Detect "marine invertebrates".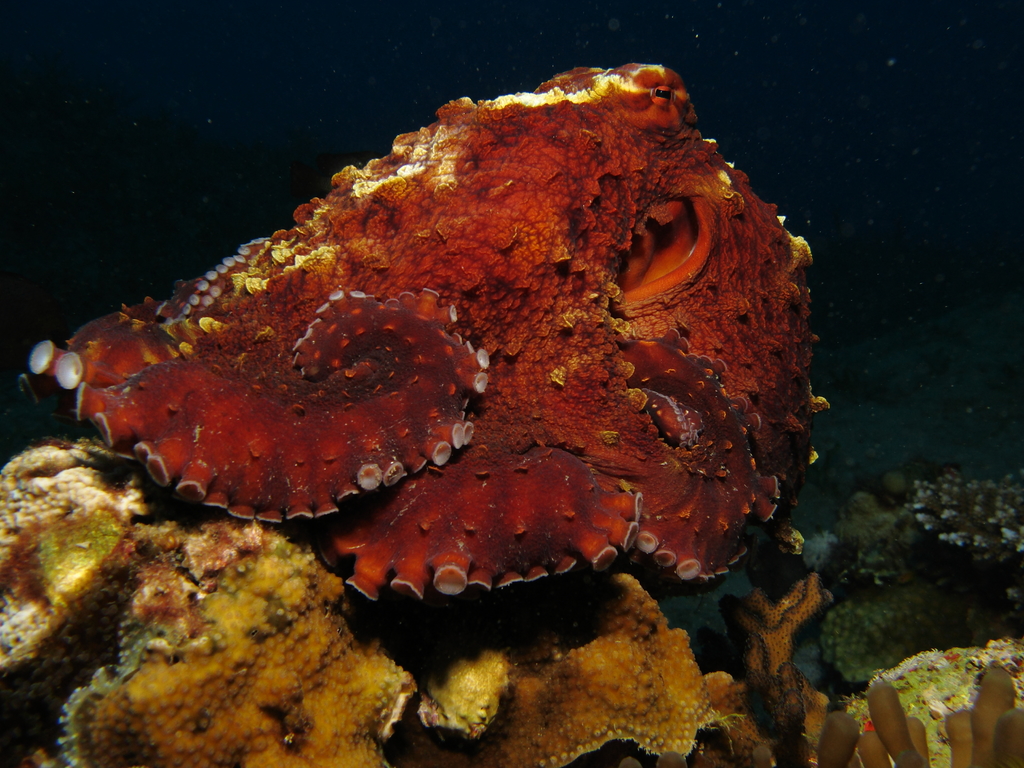
Detected at [895, 445, 1023, 595].
